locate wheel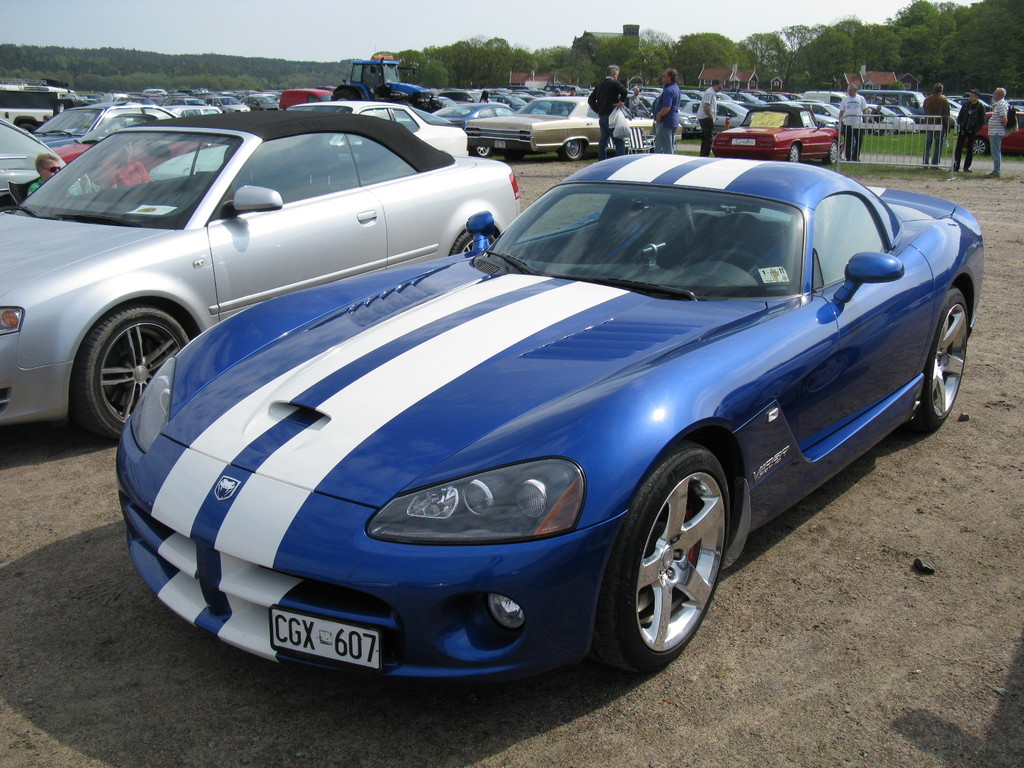
(456, 233, 490, 252)
